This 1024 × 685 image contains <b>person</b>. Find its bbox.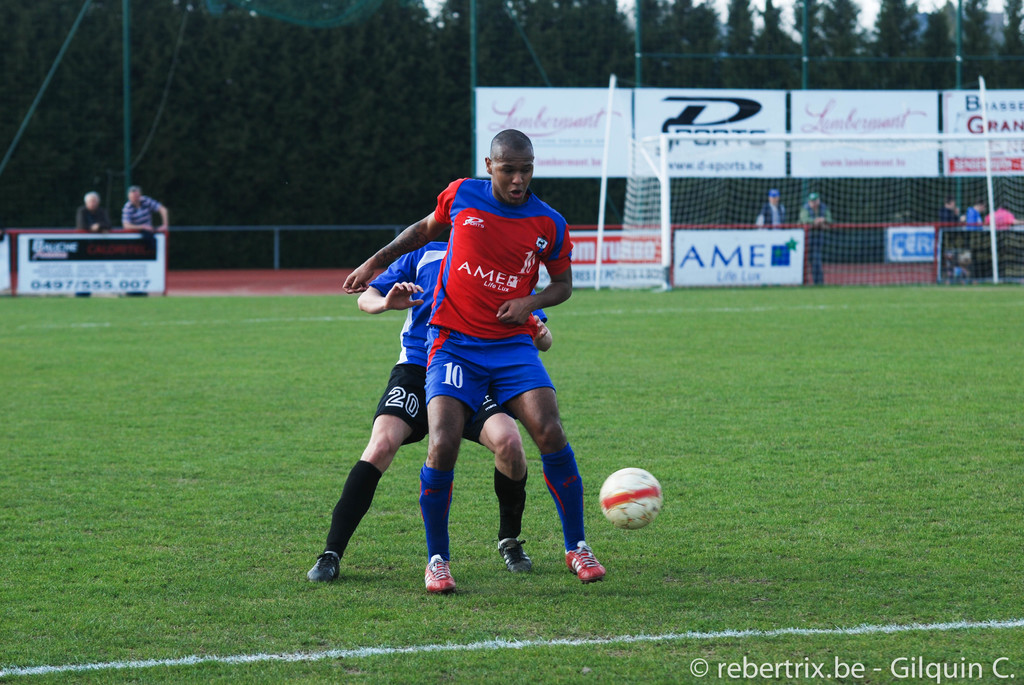
795, 189, 834, 283.
